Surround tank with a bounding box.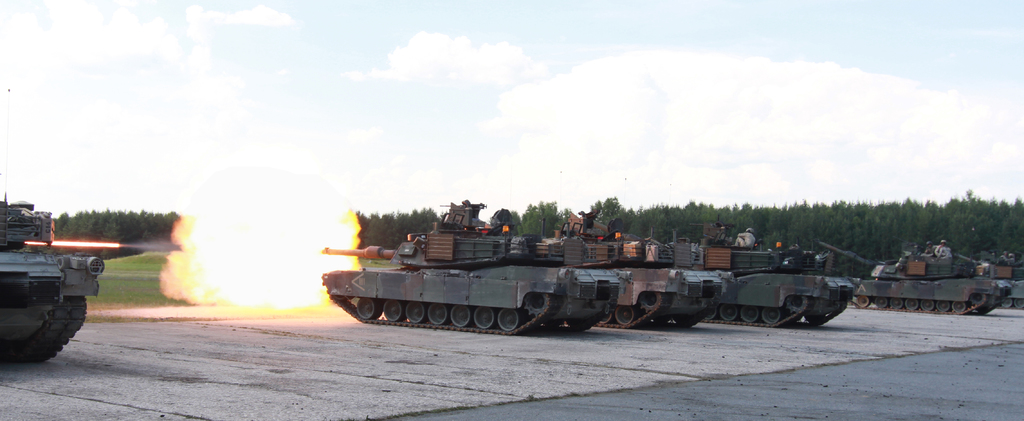
(x1=712, y1=246, x2=863, y2=326).
